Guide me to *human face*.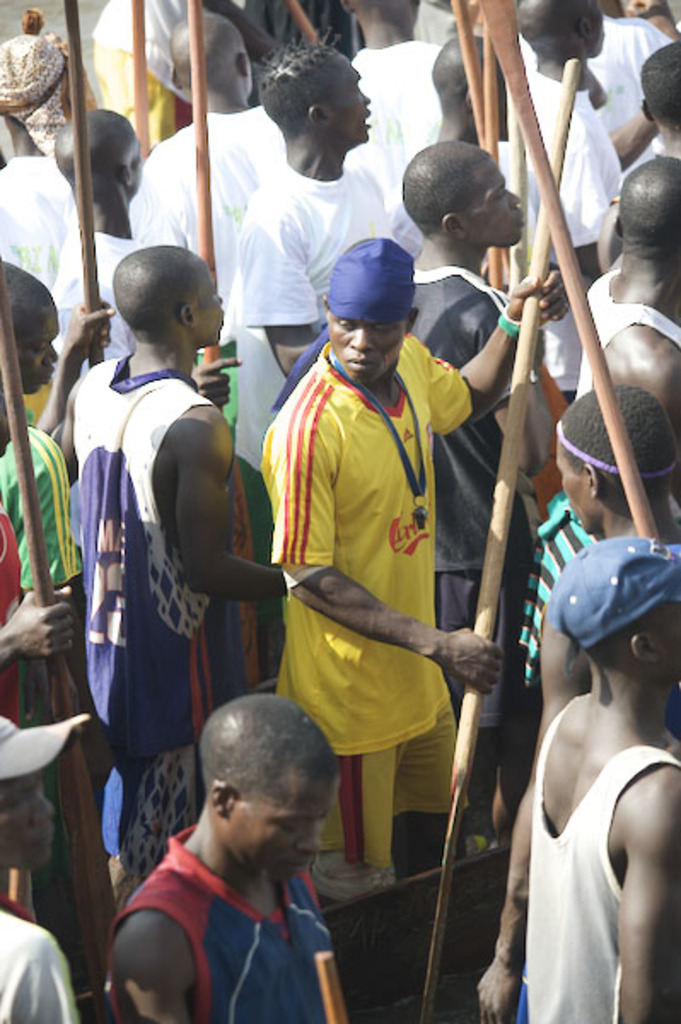
Guidance: x1=15, y1=304, x2=63, y2=401.
